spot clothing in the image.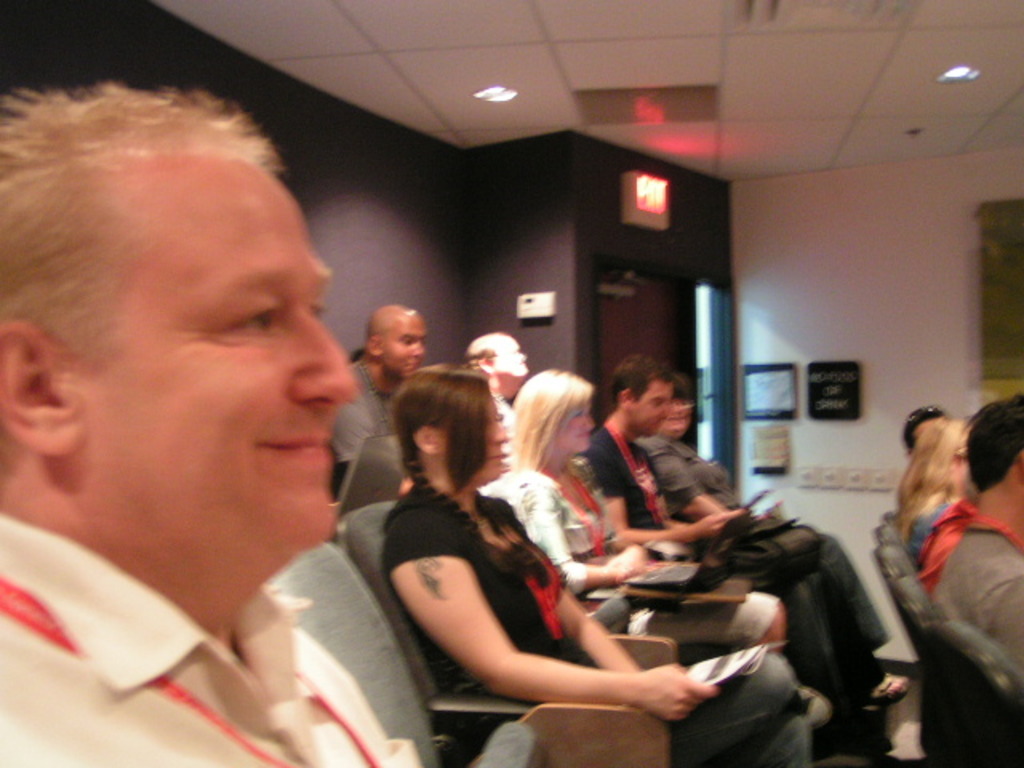
clothing found at <bbox>486, 389, 518, 454</bbox>.
